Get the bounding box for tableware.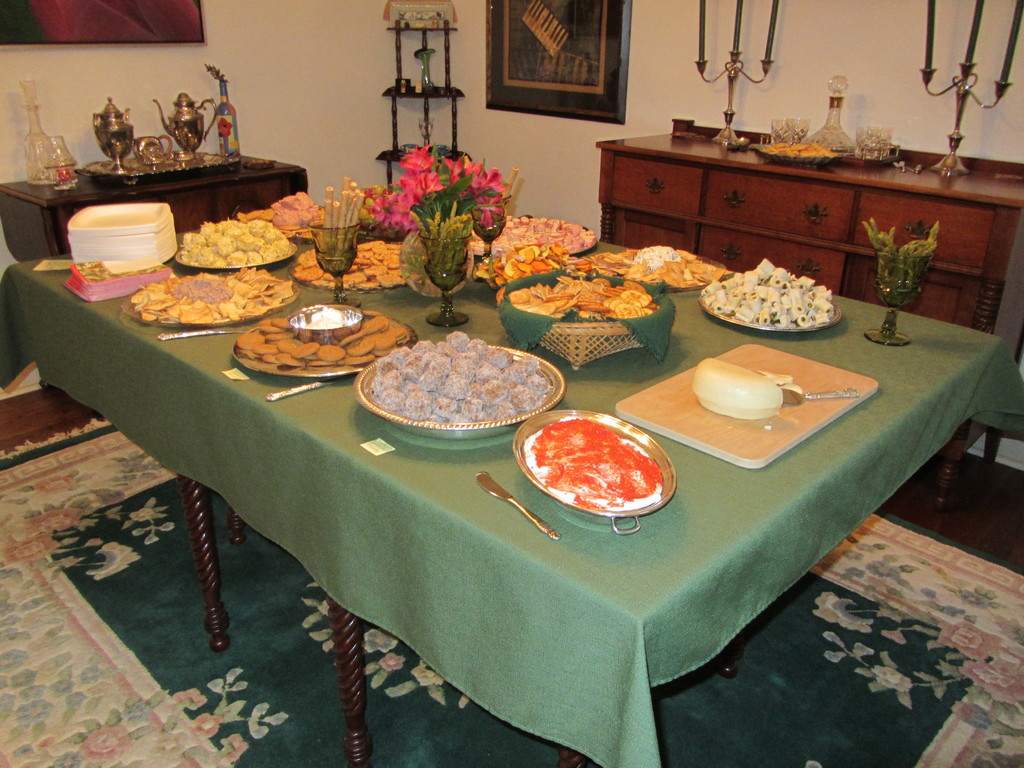
crop(273, 200, 321, 230).
